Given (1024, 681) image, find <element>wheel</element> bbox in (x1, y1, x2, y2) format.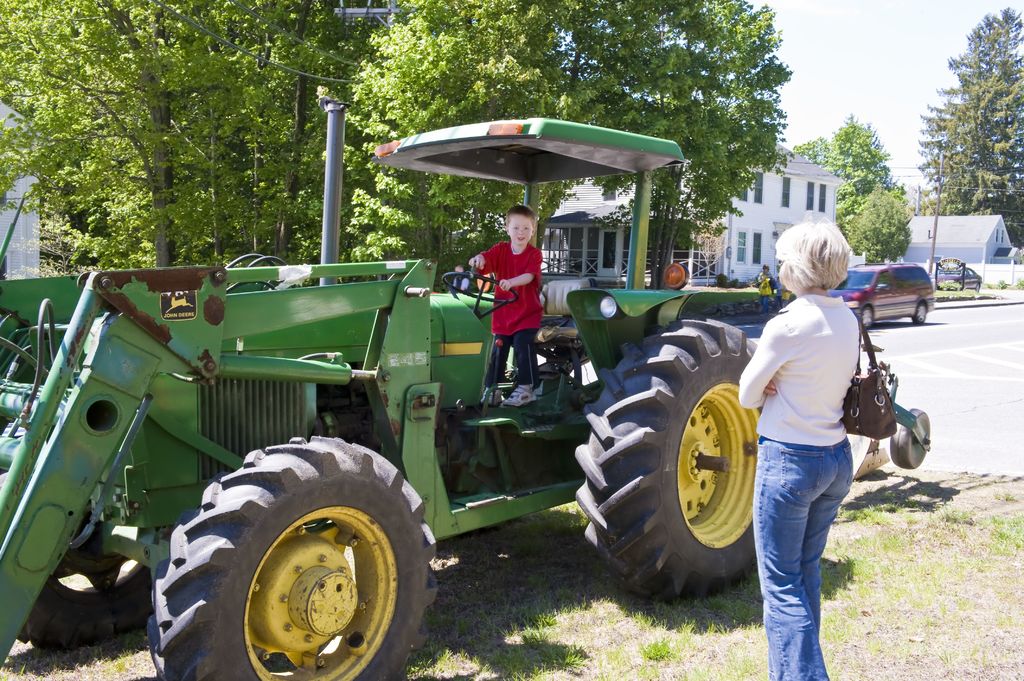
(975, 282, 983, 291).
